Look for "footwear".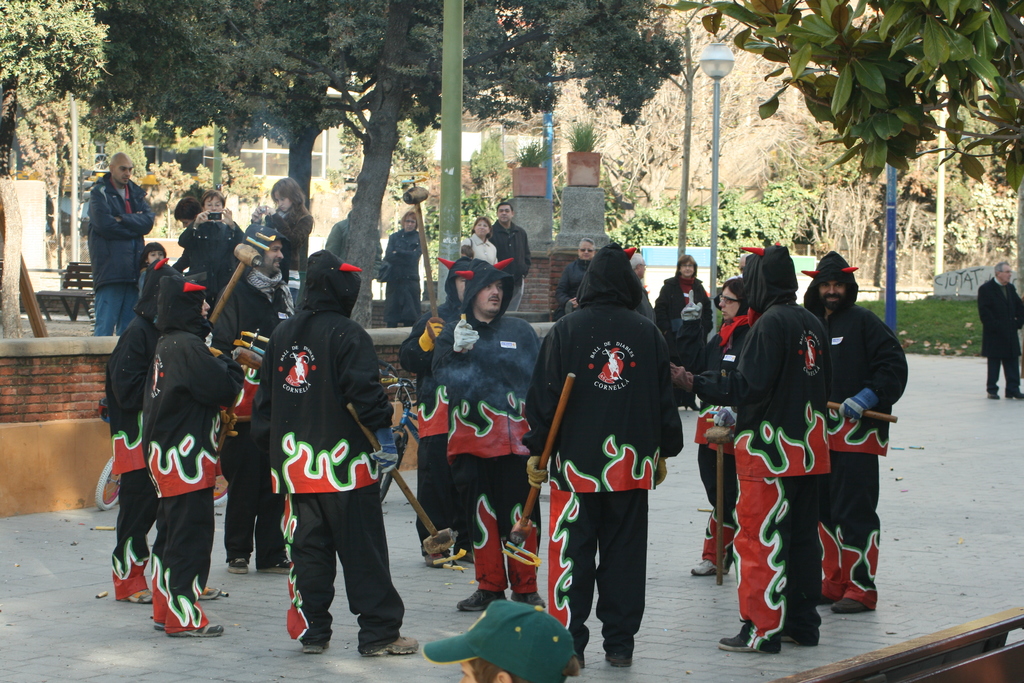
Found: l=364, t=624, r=420, b=657.
